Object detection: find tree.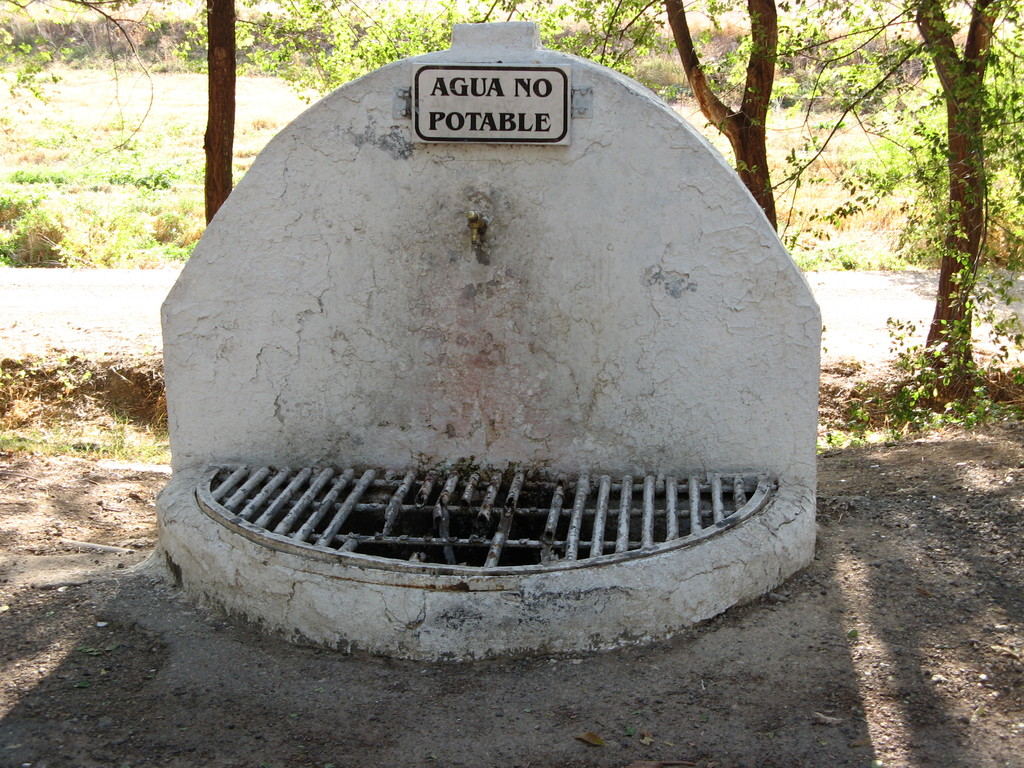
box(698, 10, 1013, 376).
